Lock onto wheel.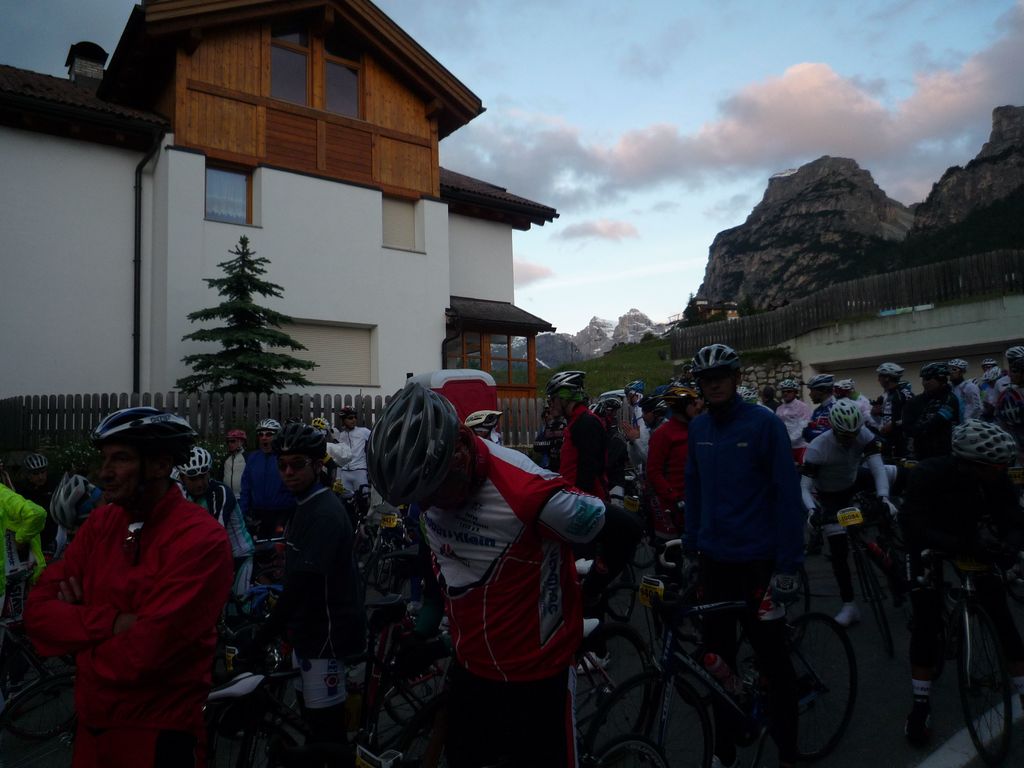
Locked: box=[581, 673, 725, 767].
